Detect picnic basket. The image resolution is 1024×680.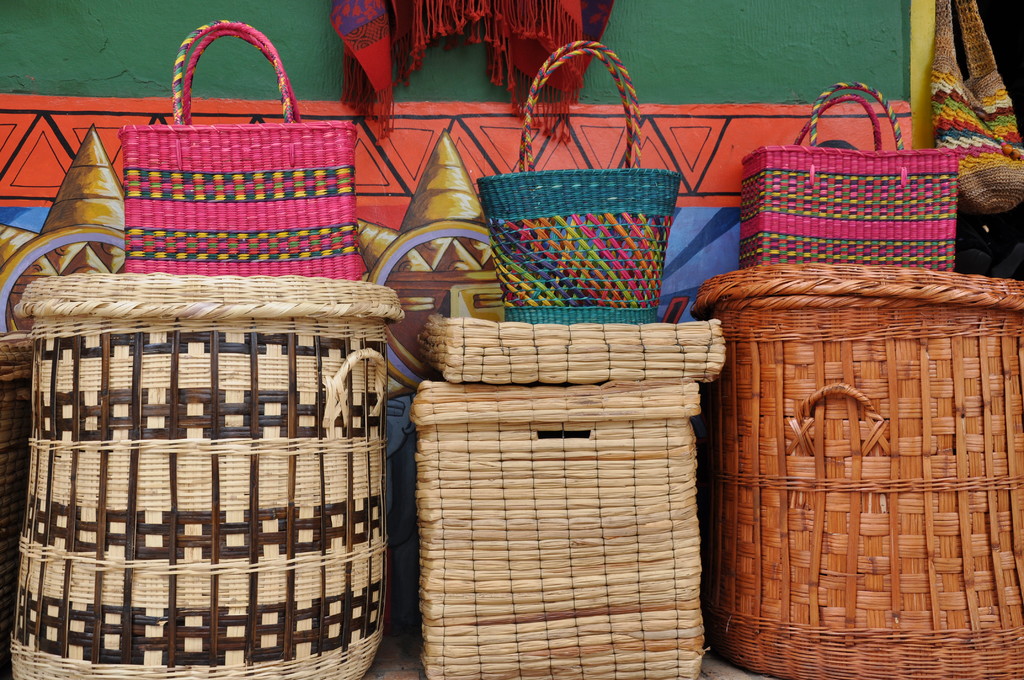
Rect(116, 18, 366, 280).
